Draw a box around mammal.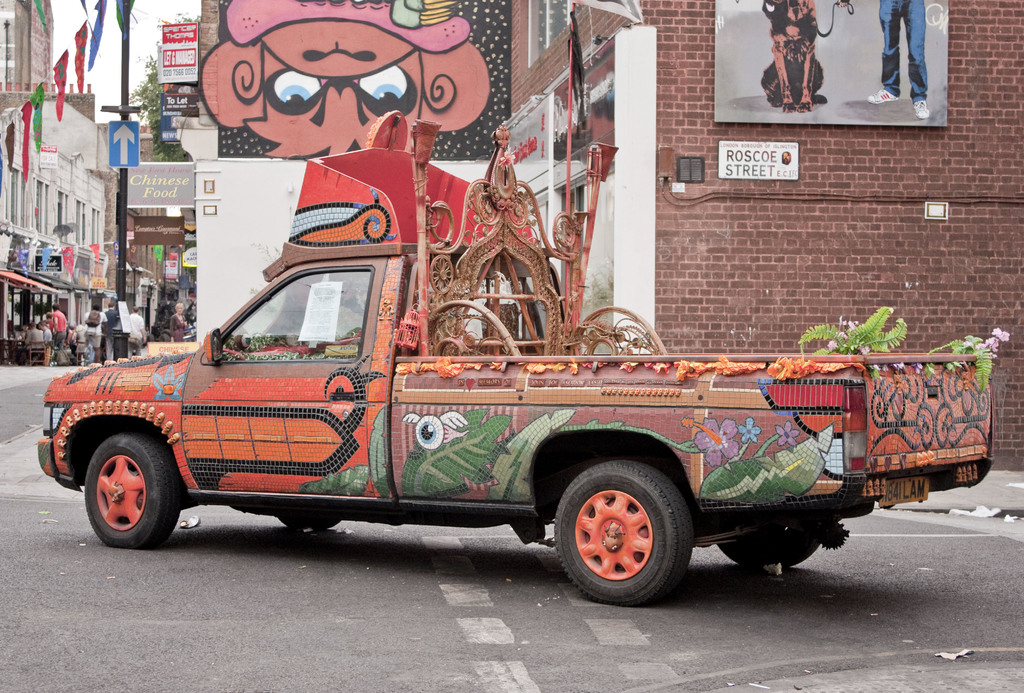
(left=85, top=304, right=106, bottom=362).
